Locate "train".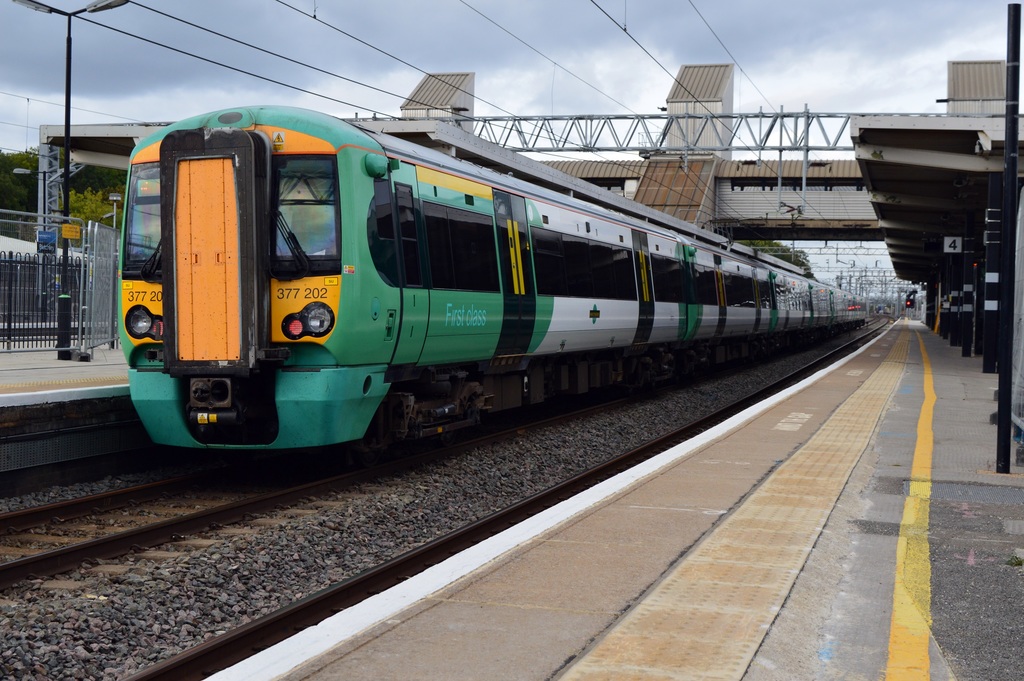
Bounding box: BBox(118, 99, 868, 451).
